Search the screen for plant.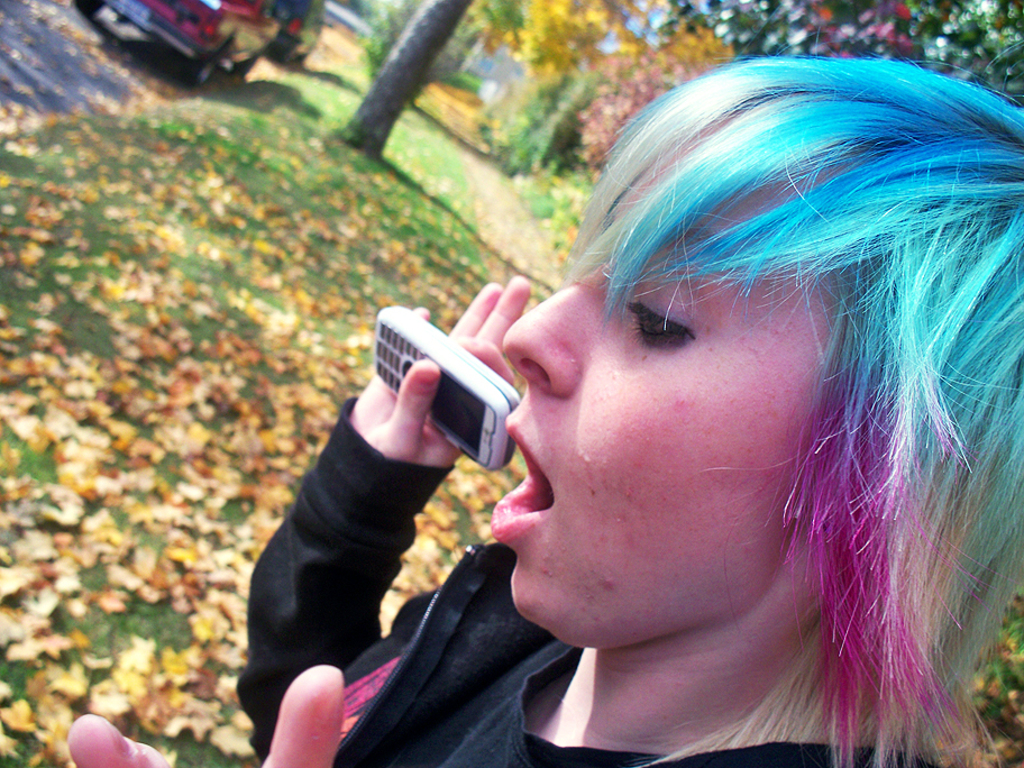
Found at [left=472, top=64, right=577, bottom=163].
